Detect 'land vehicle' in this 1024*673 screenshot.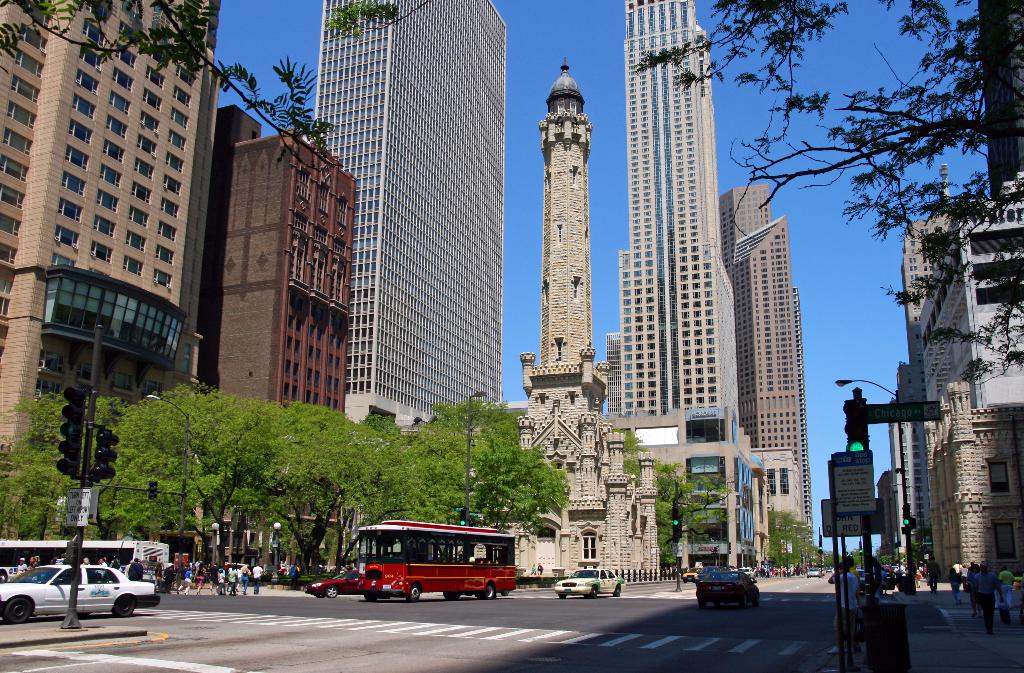
Detection: (807, 565, 820, 577).
